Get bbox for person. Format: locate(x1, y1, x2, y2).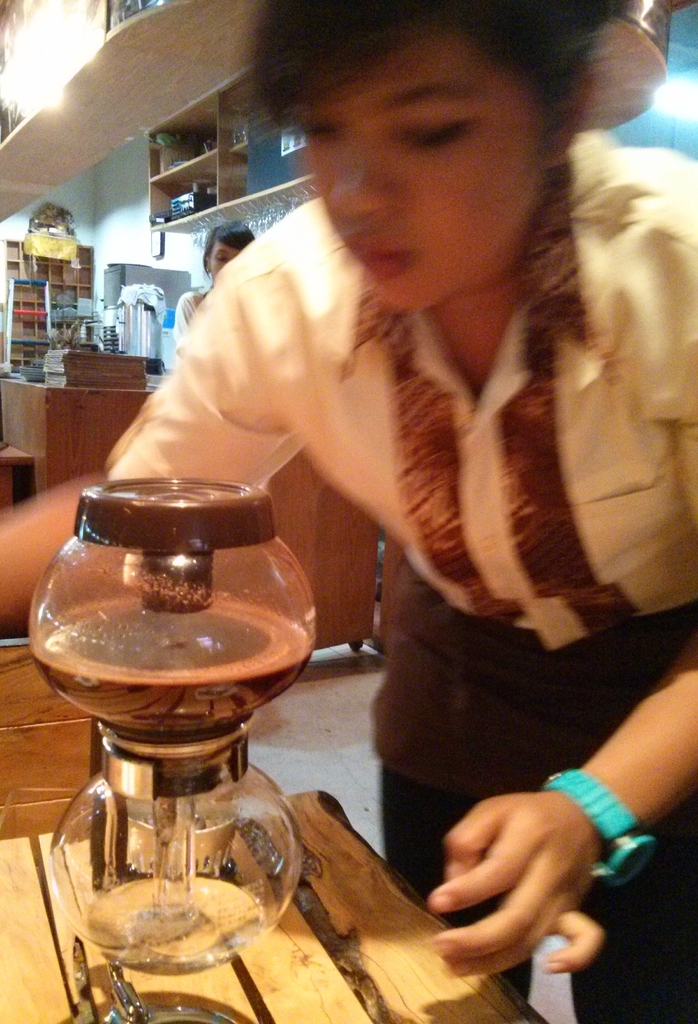
locate(131, 26, 658, 952).
